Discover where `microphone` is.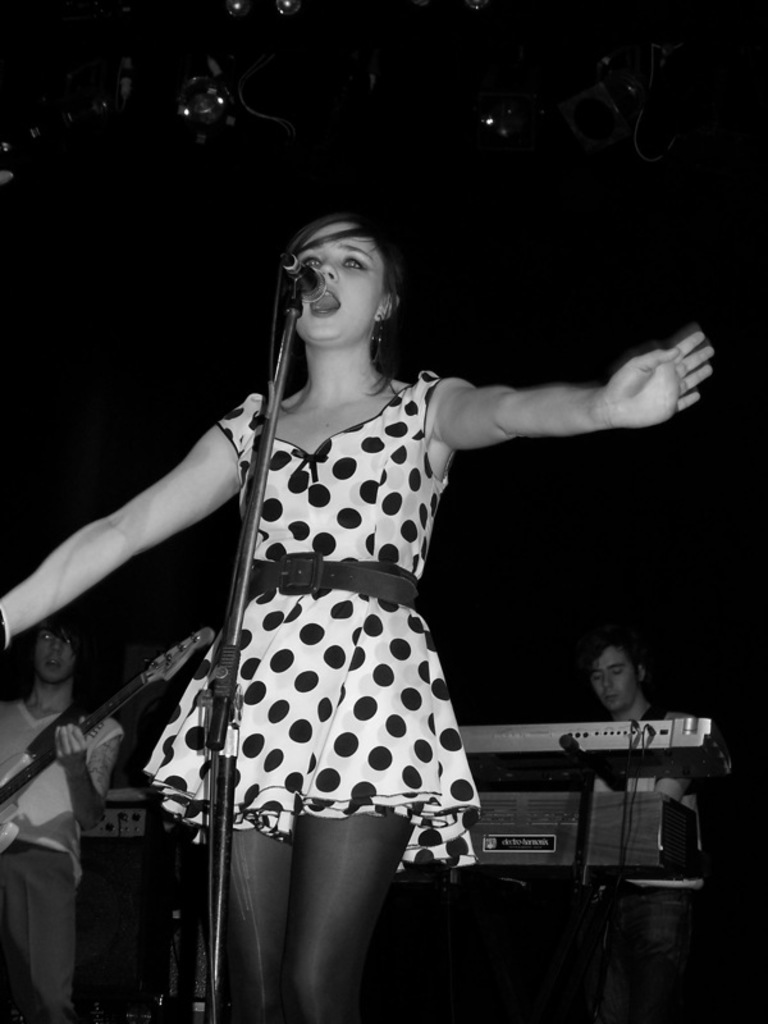
Discovered at <box>288,259,329,303</box>.
